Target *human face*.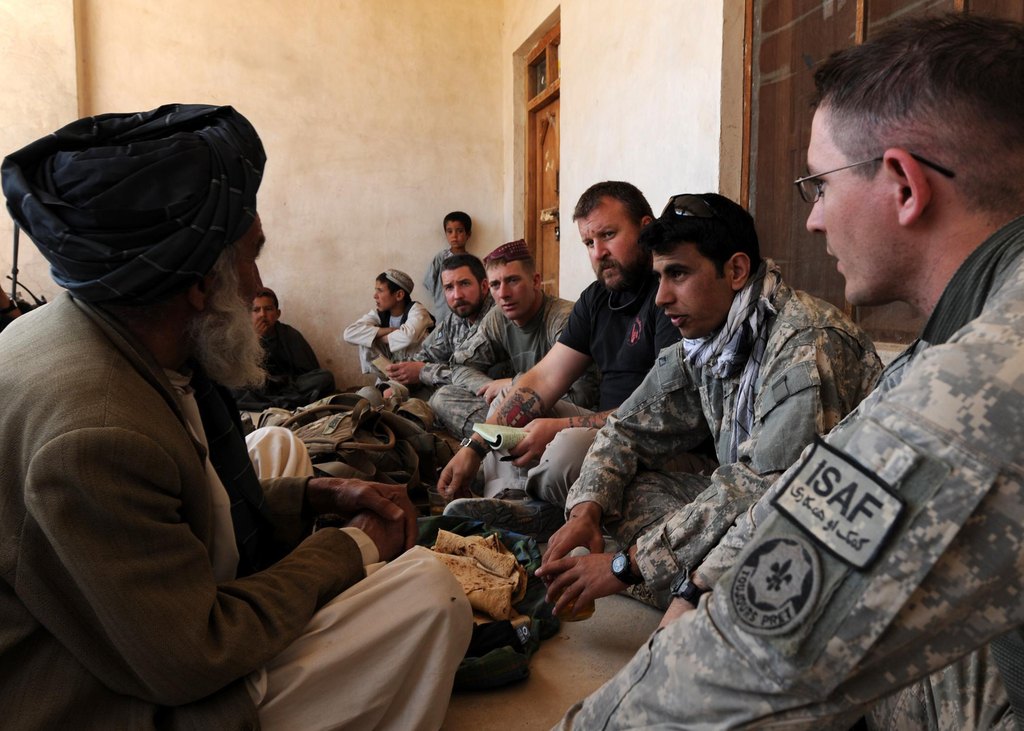
Target region: box=[444, 271, 483, 317].
